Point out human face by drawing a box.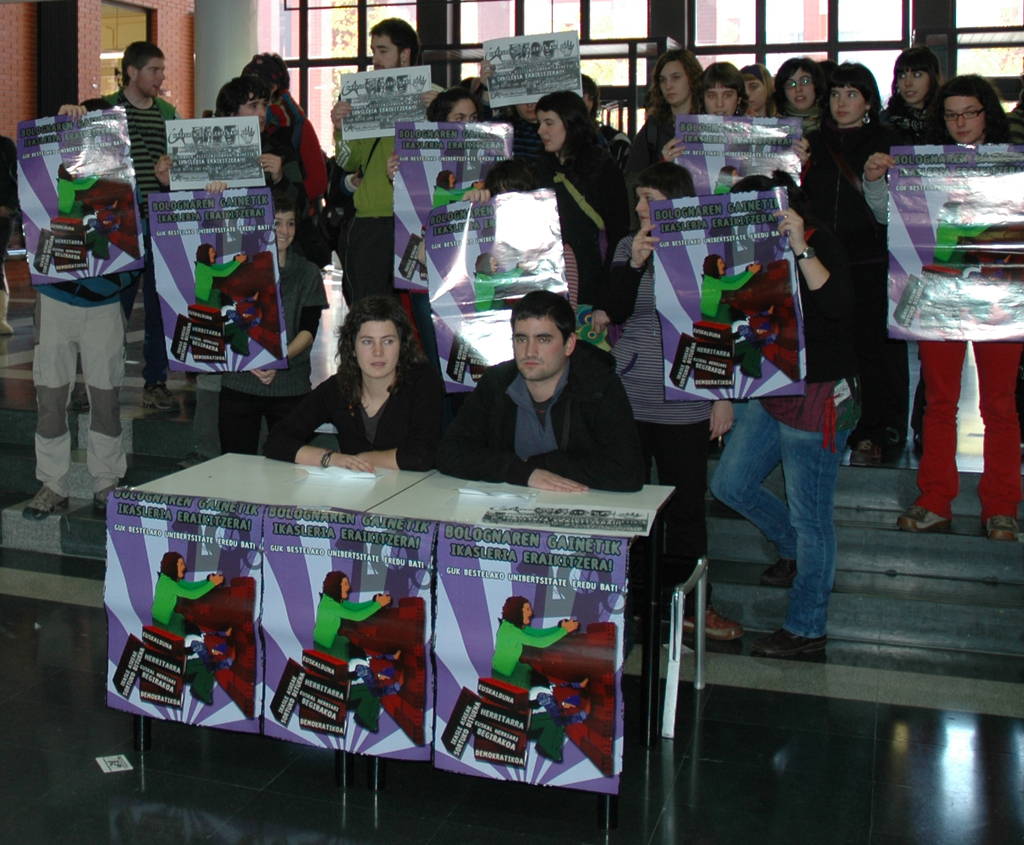
bbox=[356, 322, 407, 380].
